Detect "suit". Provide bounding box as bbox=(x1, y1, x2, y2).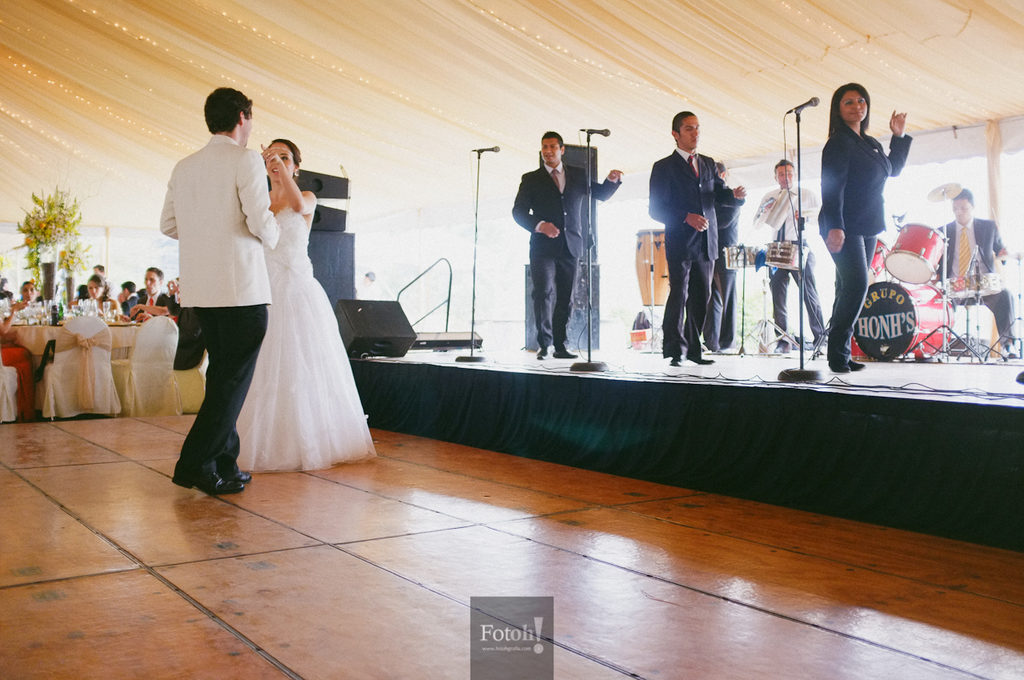
bbox=(124, 292, 141, 314).
